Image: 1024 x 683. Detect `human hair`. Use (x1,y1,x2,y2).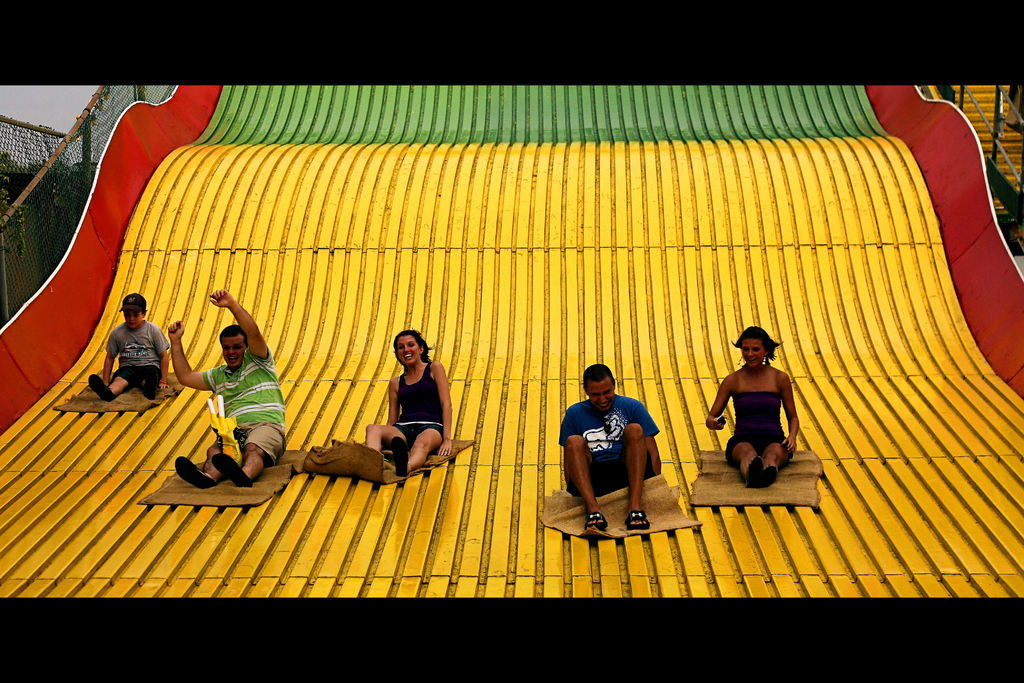
(392,325,437,372).
